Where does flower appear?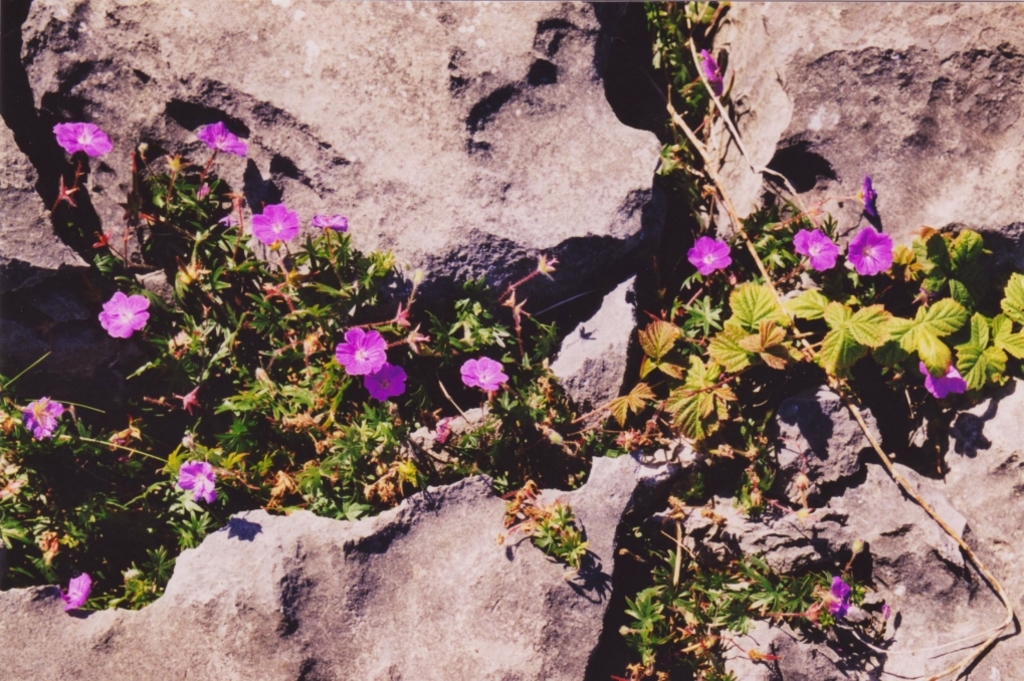
Appears at (462, 359, 503, 396).
